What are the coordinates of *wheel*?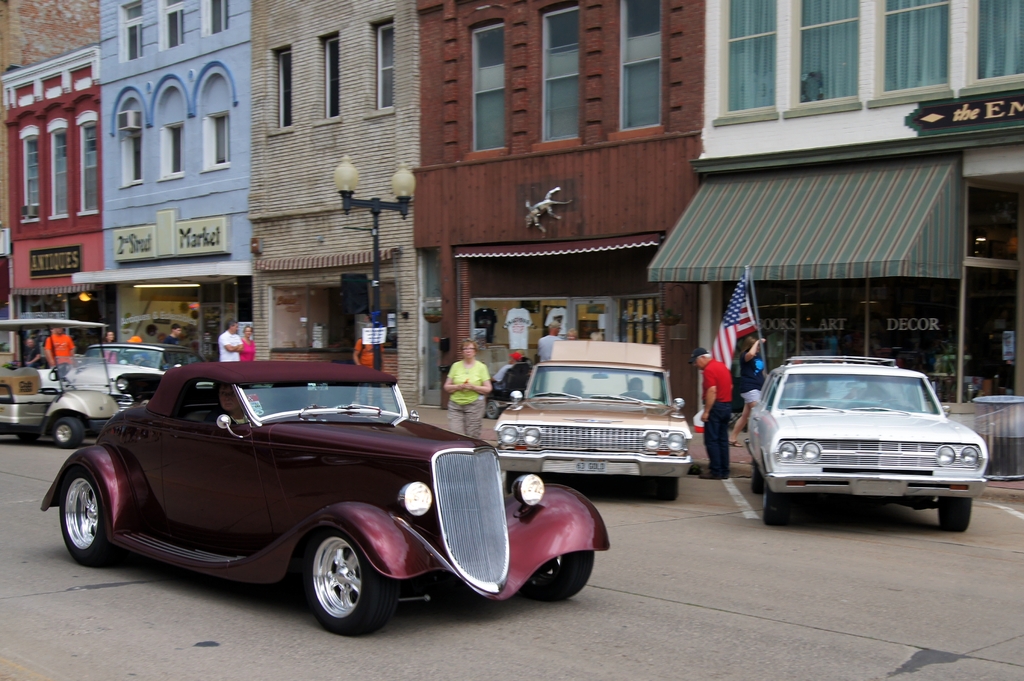
rect(762, 486, 791, 525).
